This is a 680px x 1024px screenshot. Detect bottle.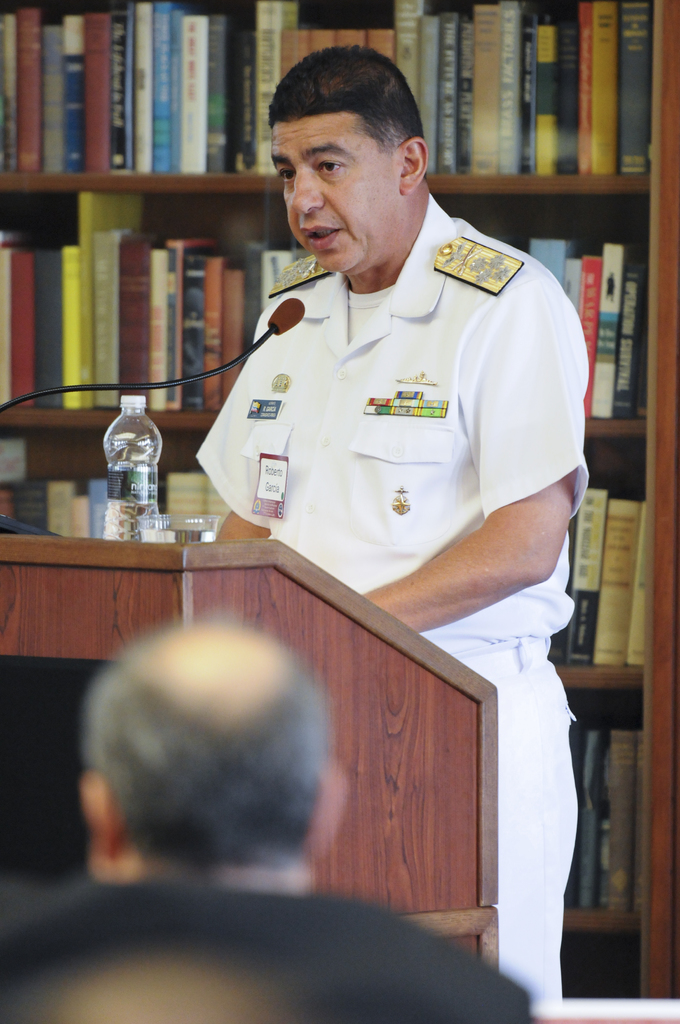
BBox(82, 395, 168, 549).
